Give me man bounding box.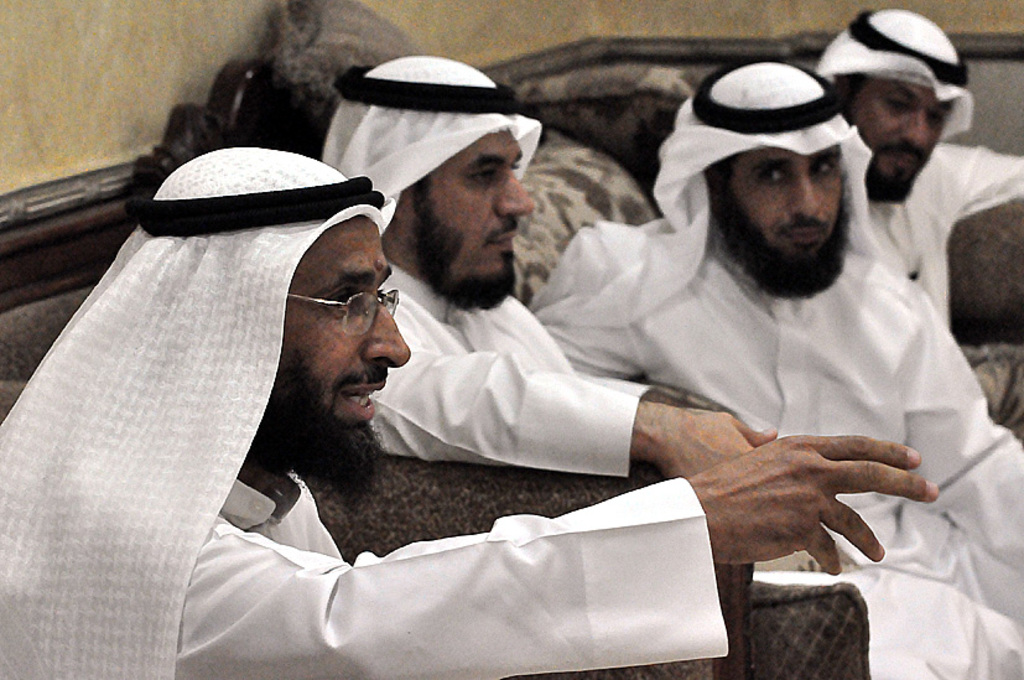
l=530, t=63, r=1023, b=614.
